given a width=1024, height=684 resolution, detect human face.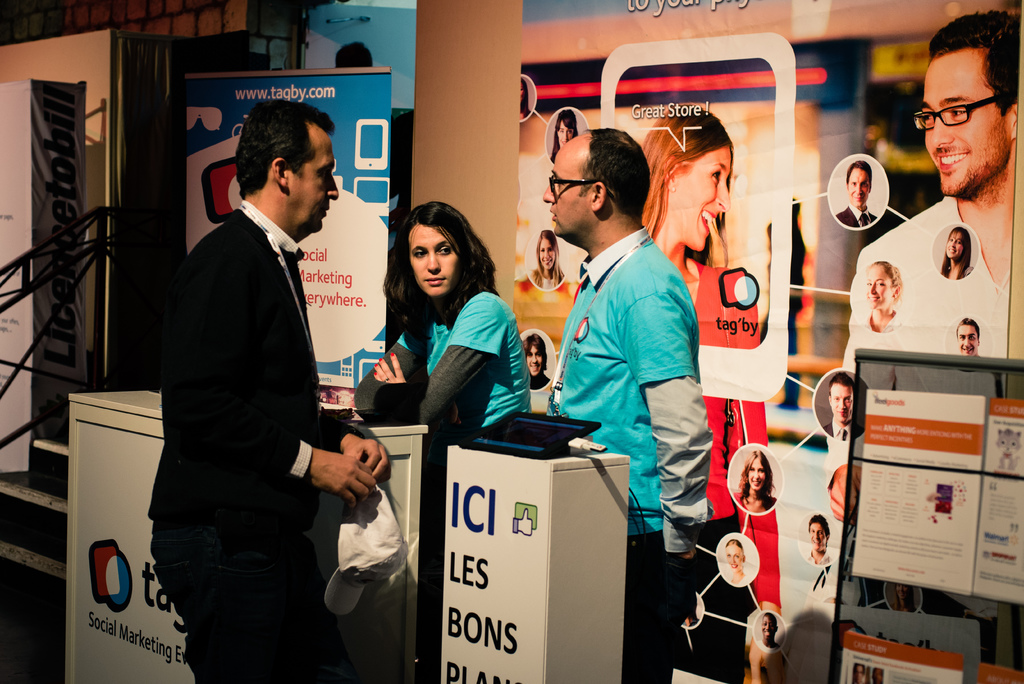
(x1=672, y1=142, x2=733, y2=252).
